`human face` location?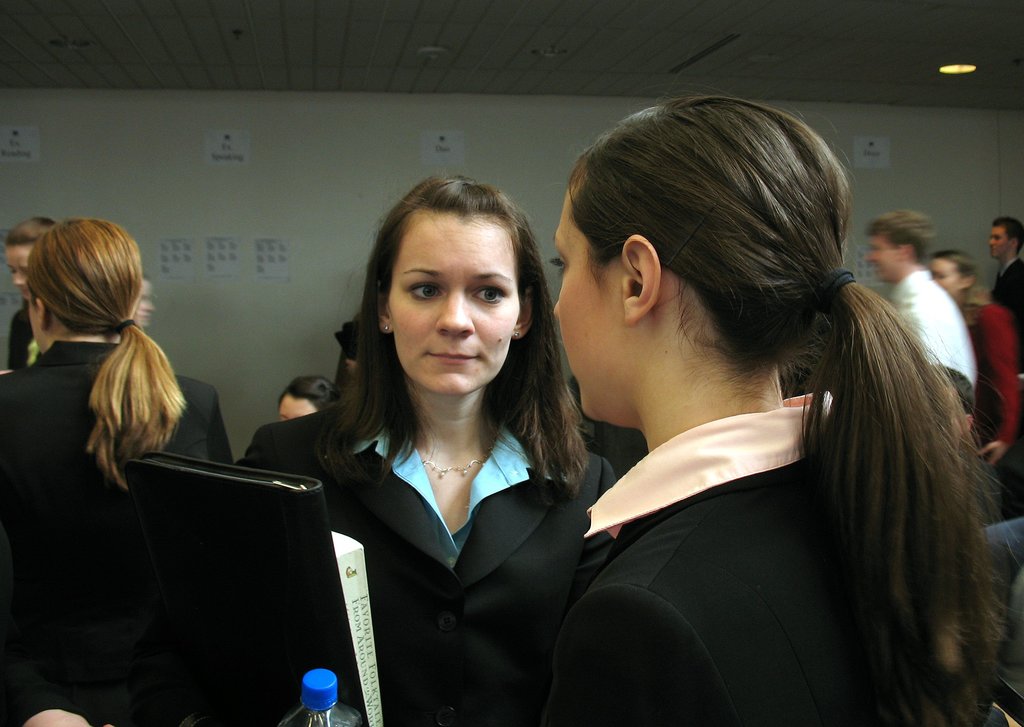
931,257,964,297
